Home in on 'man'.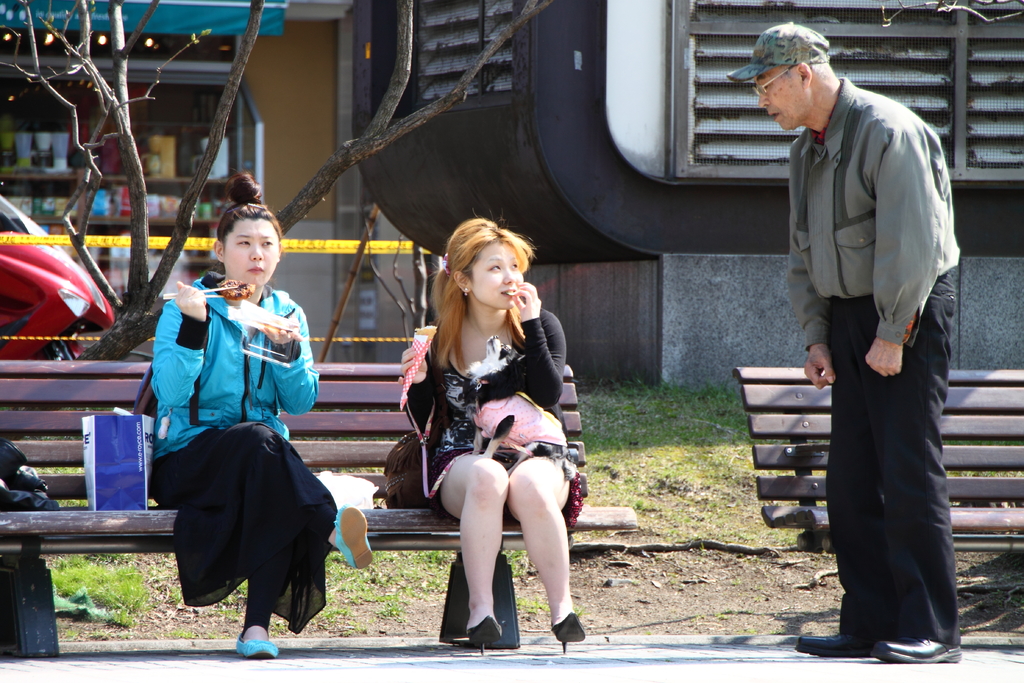
Homed in at (774, 35, 968, 640).
